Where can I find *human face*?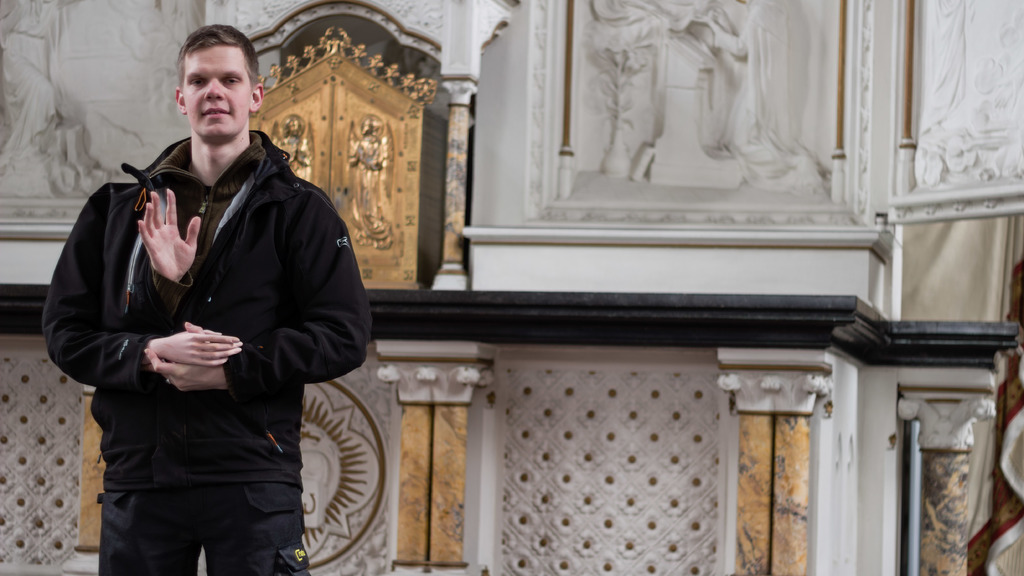
You can find it at box(360, 117, 376, 136).
